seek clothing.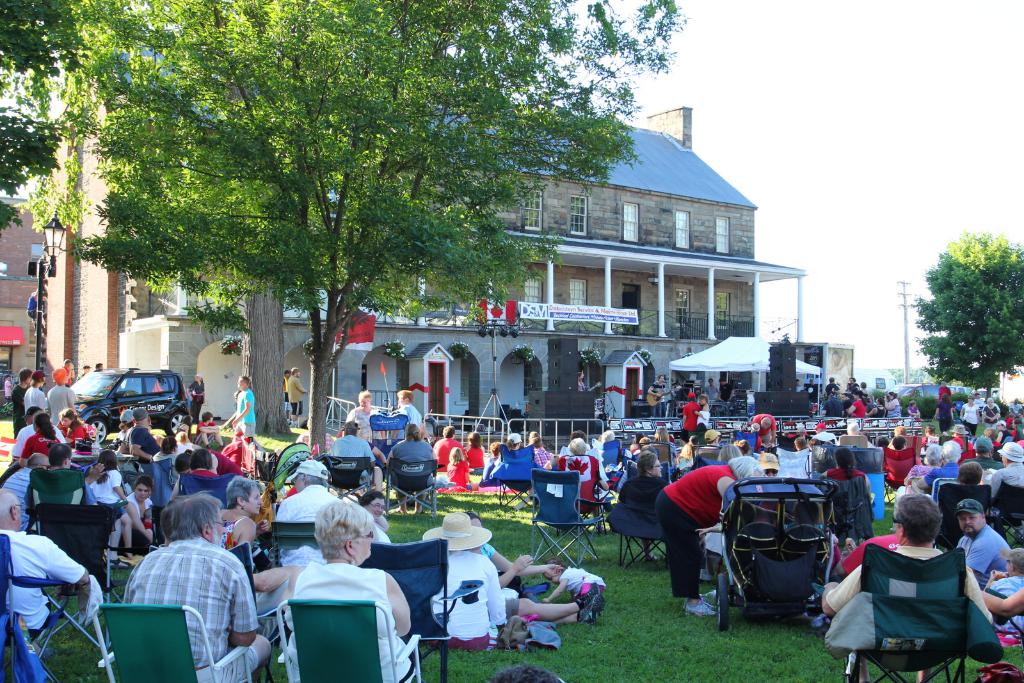
(842, 528, 1001, 669).
